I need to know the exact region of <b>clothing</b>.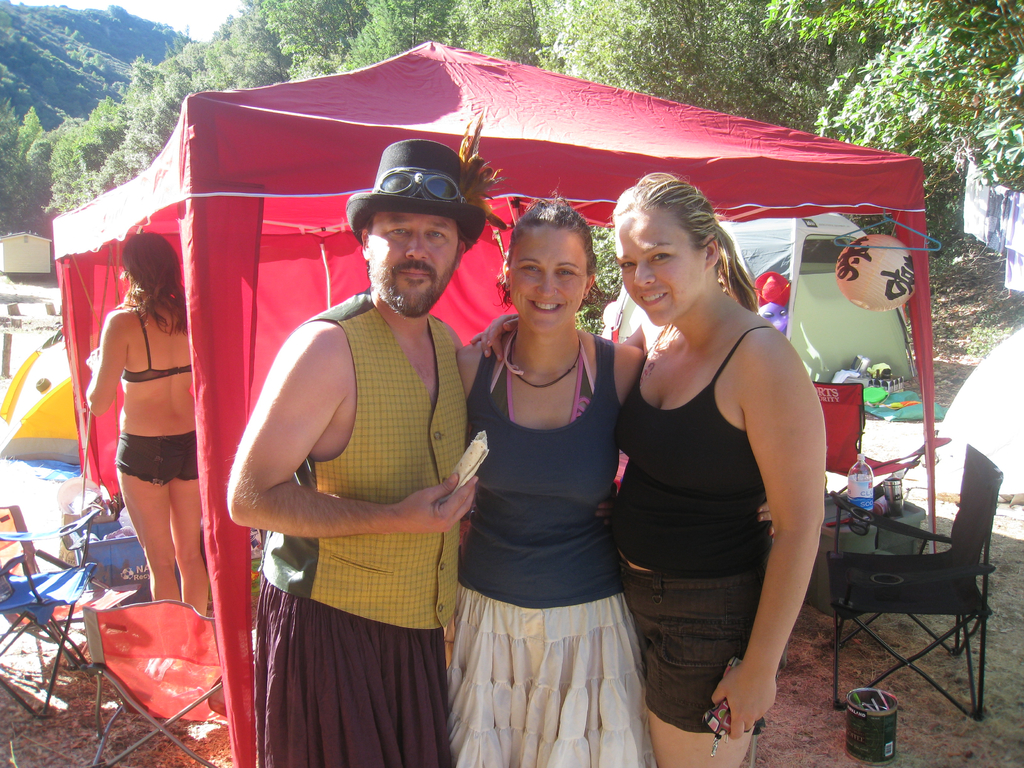
Region: locate(228, 220, 462, 744).
